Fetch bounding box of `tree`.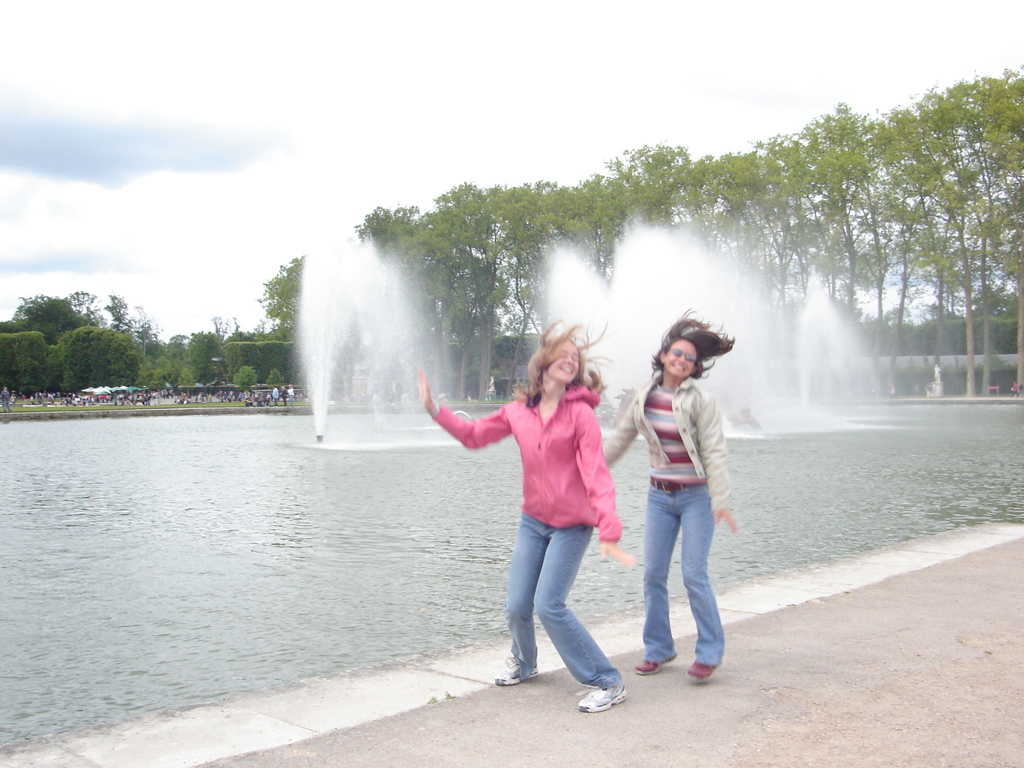
Bbox: {"x1": 112, "y1": 51, "x2": 1023, "y2": 408}.
